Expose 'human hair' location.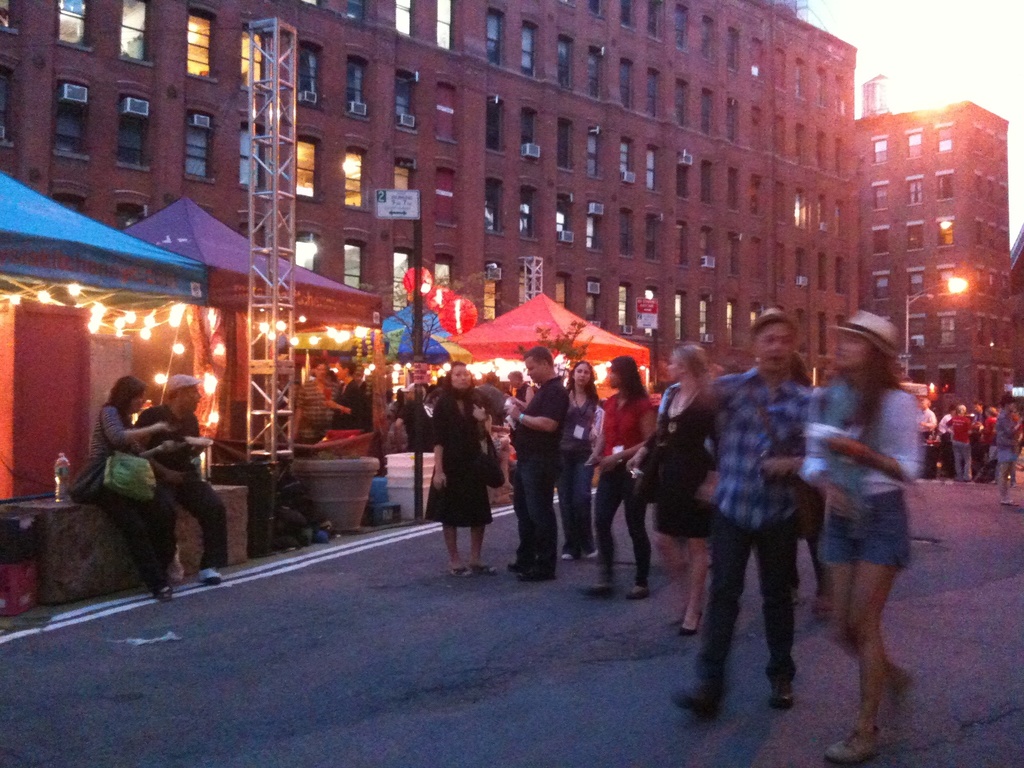
Exposed at <bbox>565, 362, 598, 403</bbox>.
